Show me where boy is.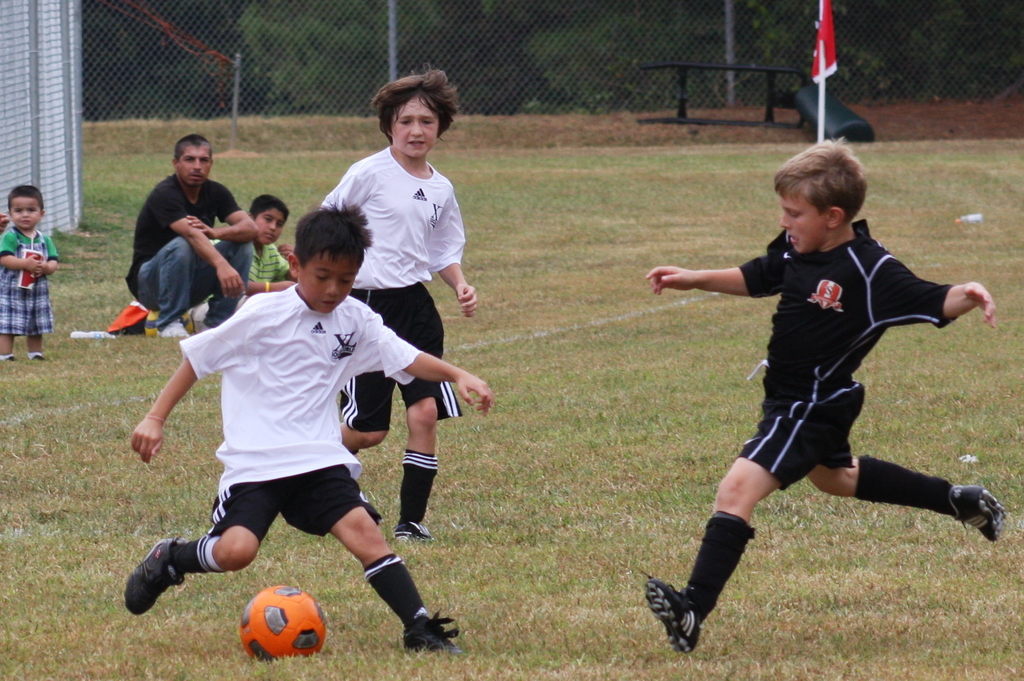
boy is at Rect(617, 117, 999, 636).
